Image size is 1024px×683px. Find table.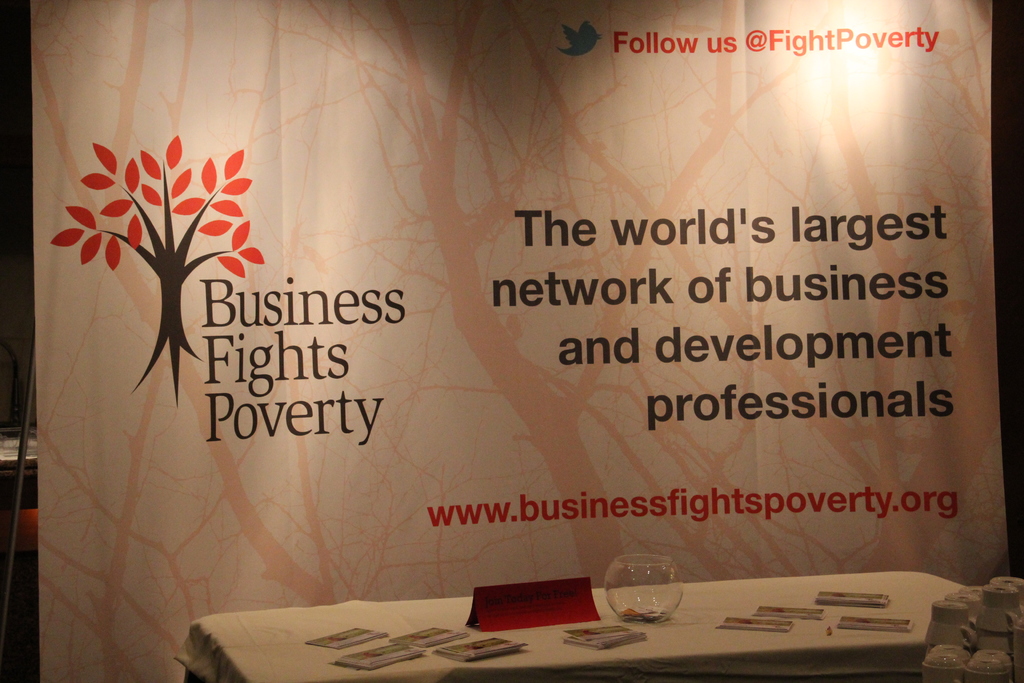
(170, 567, 977, 682).
